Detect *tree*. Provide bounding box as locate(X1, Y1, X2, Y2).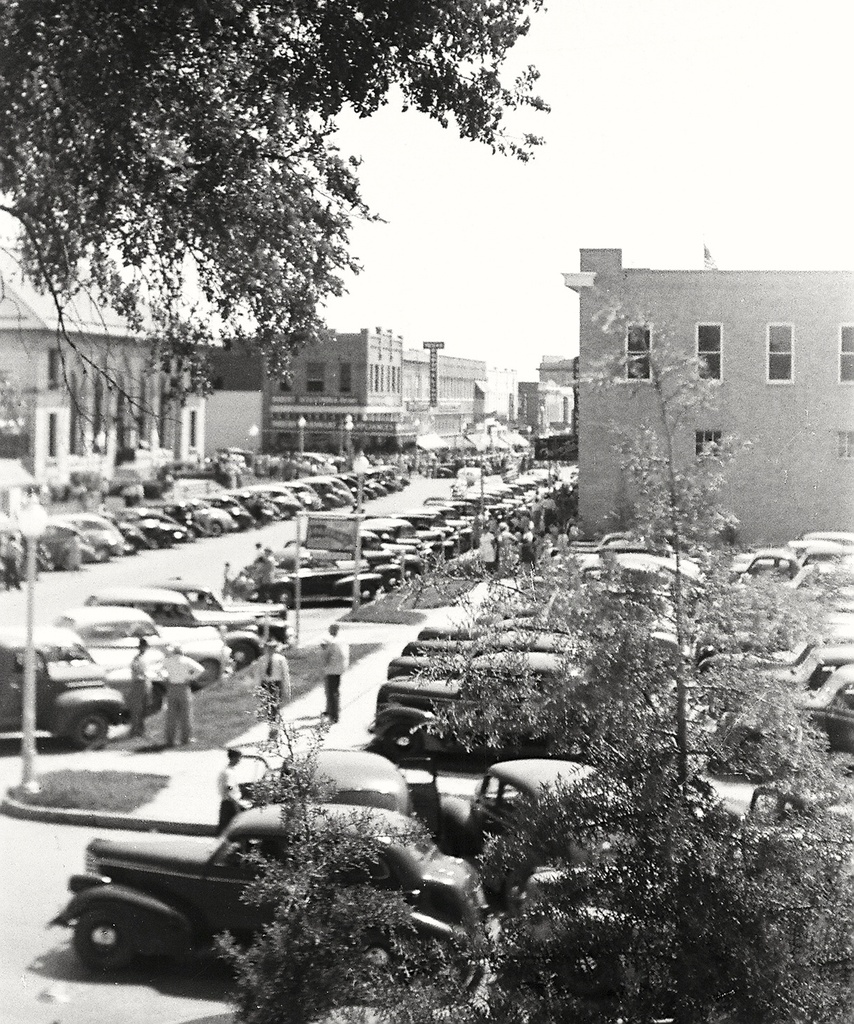
locate(210, 305, 853, 1023).
